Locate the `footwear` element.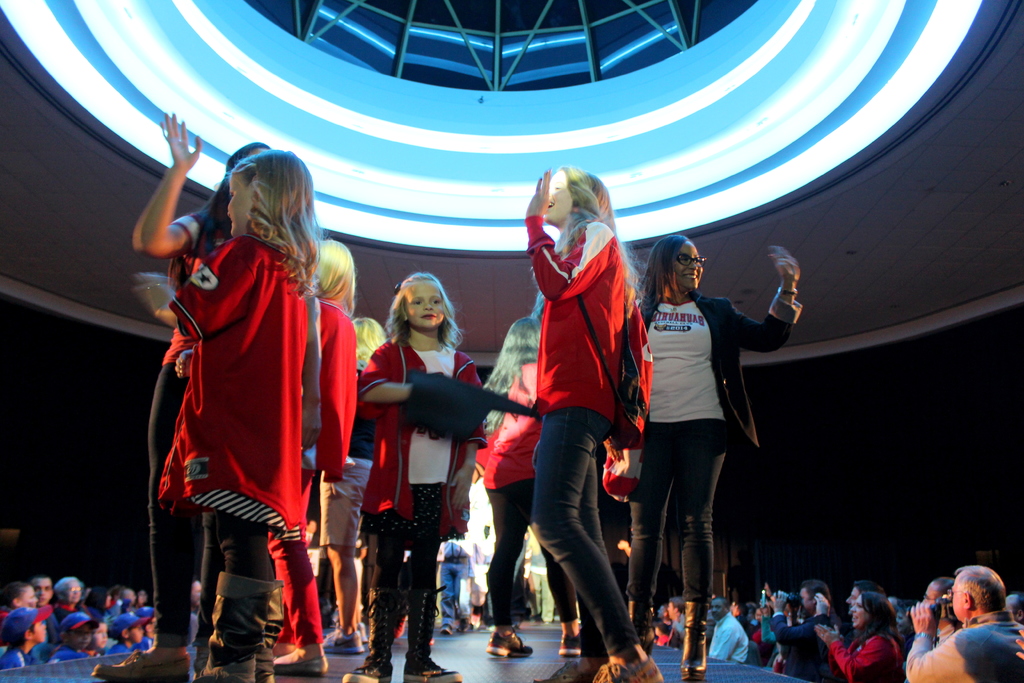
Element bbox: [275, 645, 329, 673].
